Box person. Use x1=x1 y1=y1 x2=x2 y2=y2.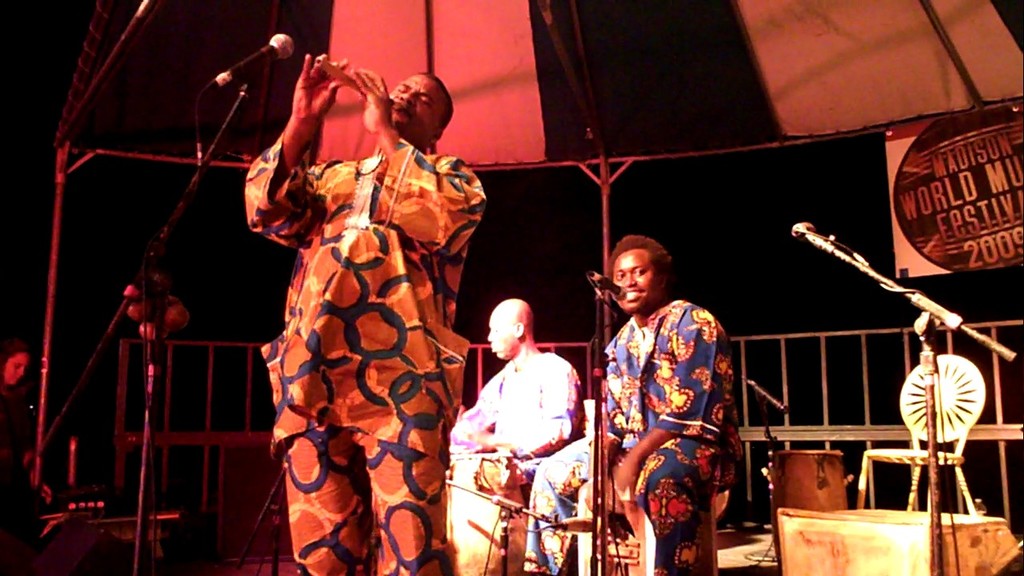
x1=243 y1=54 x2=482 y2=575.
